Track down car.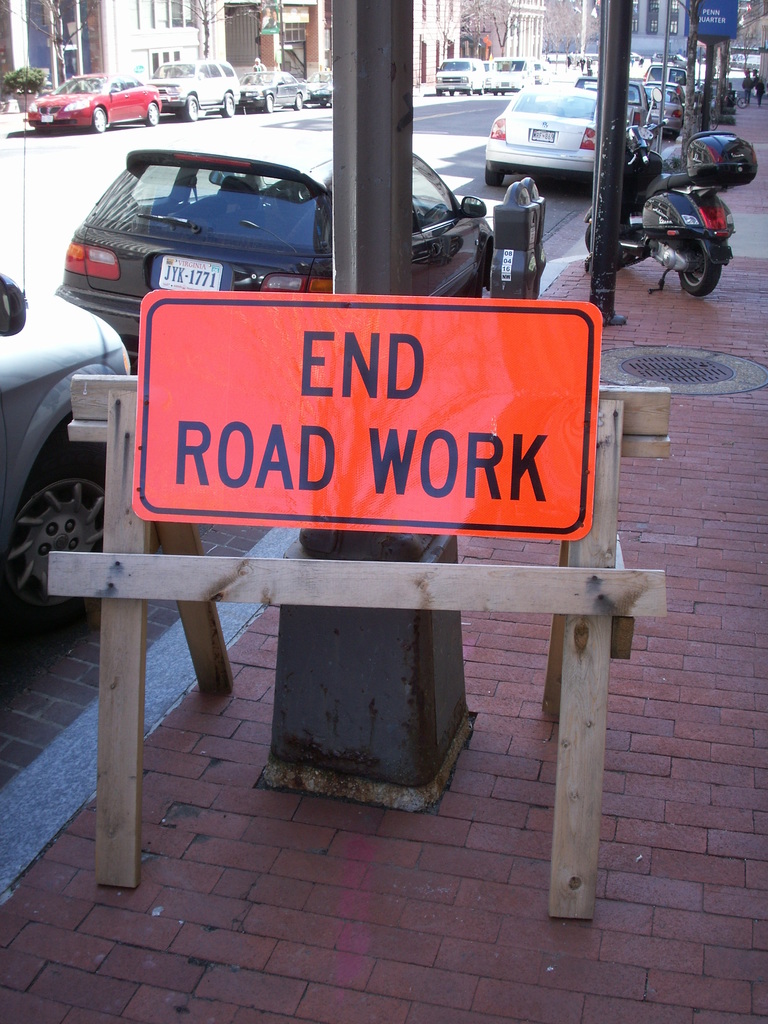
Tracked to box(571, 74, 653, 127).
